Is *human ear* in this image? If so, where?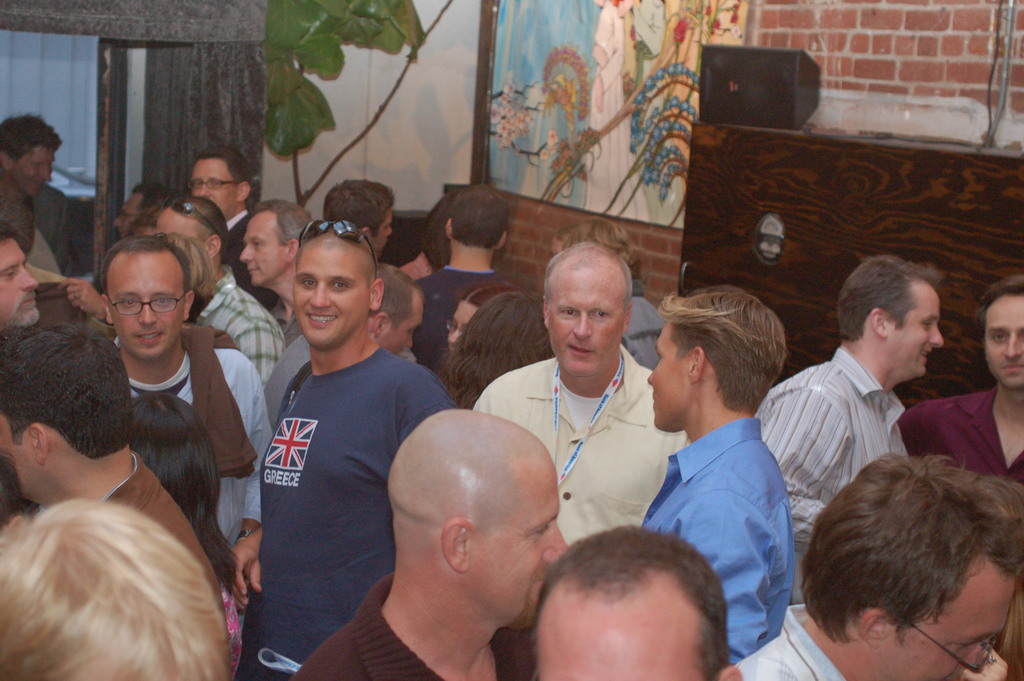
Yes, at {"x1": 376, "y1": 313, "x2": 387, "y2": 335}.
